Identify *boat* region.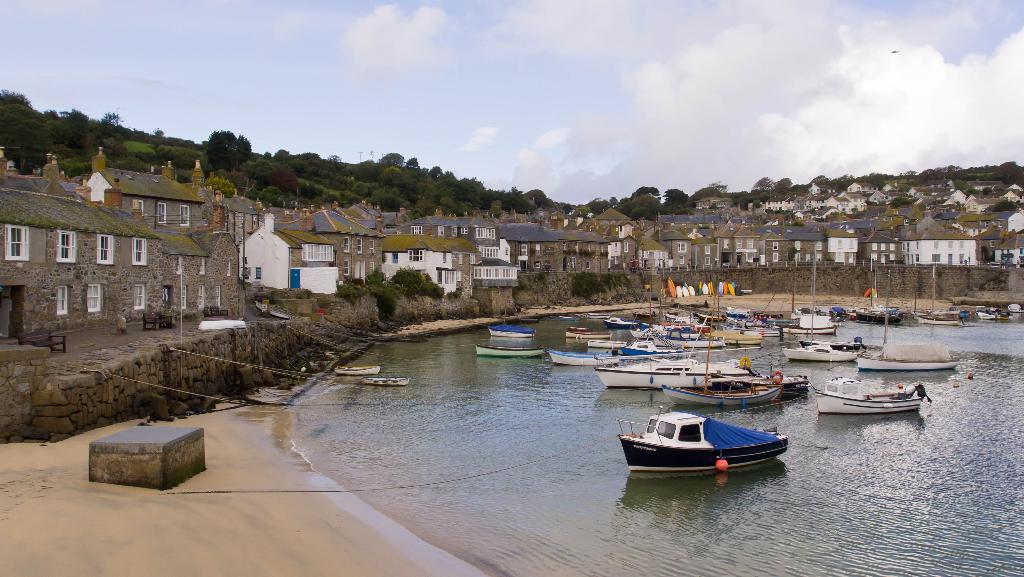
Region: rect(588, 334, 624, 348).
